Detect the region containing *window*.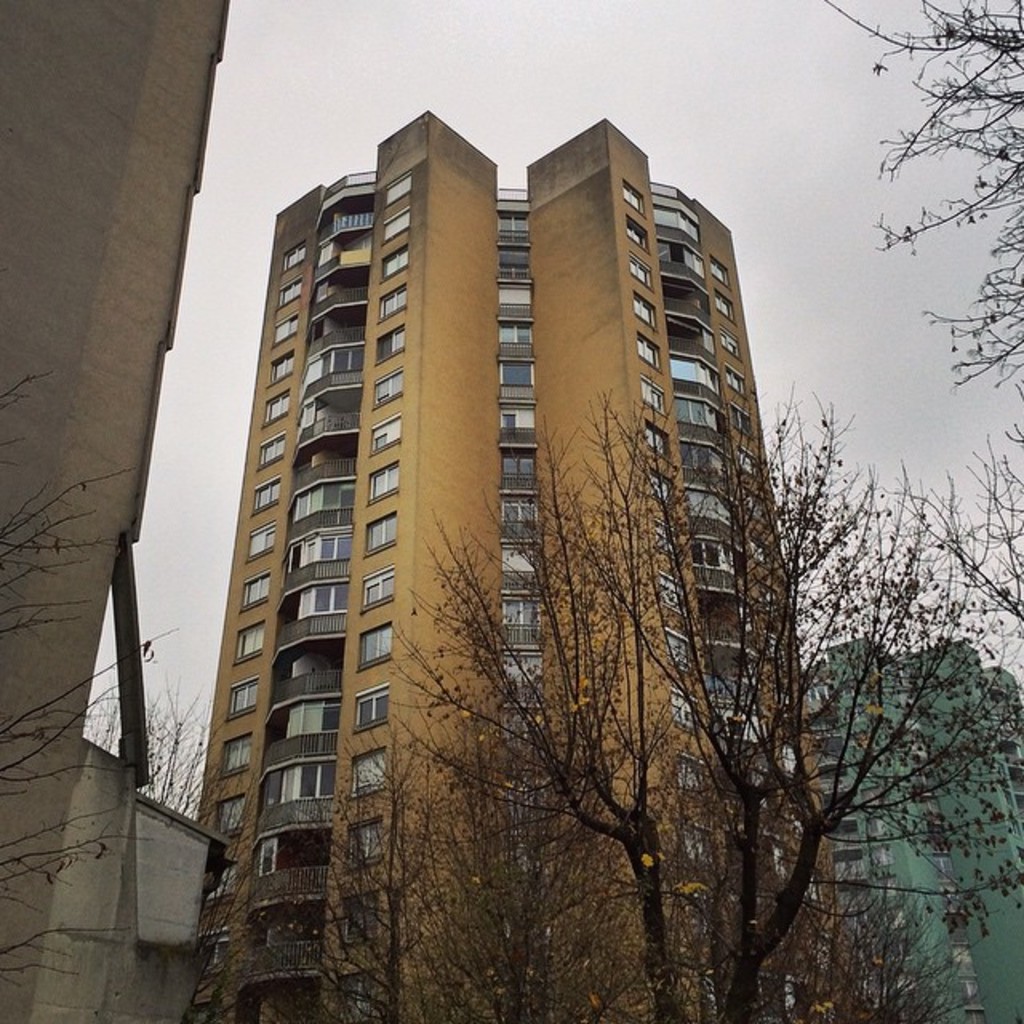
<bbox>499, 216, 530, 240</bbox>.
